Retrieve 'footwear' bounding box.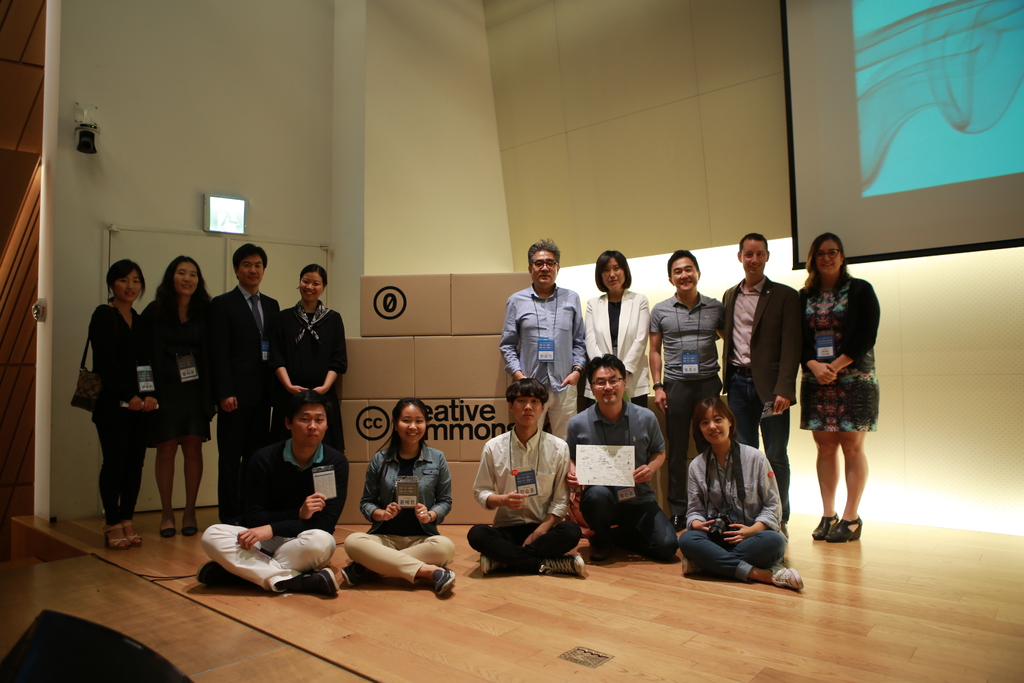
Bounding box: box(296, 569, 339, 600).
